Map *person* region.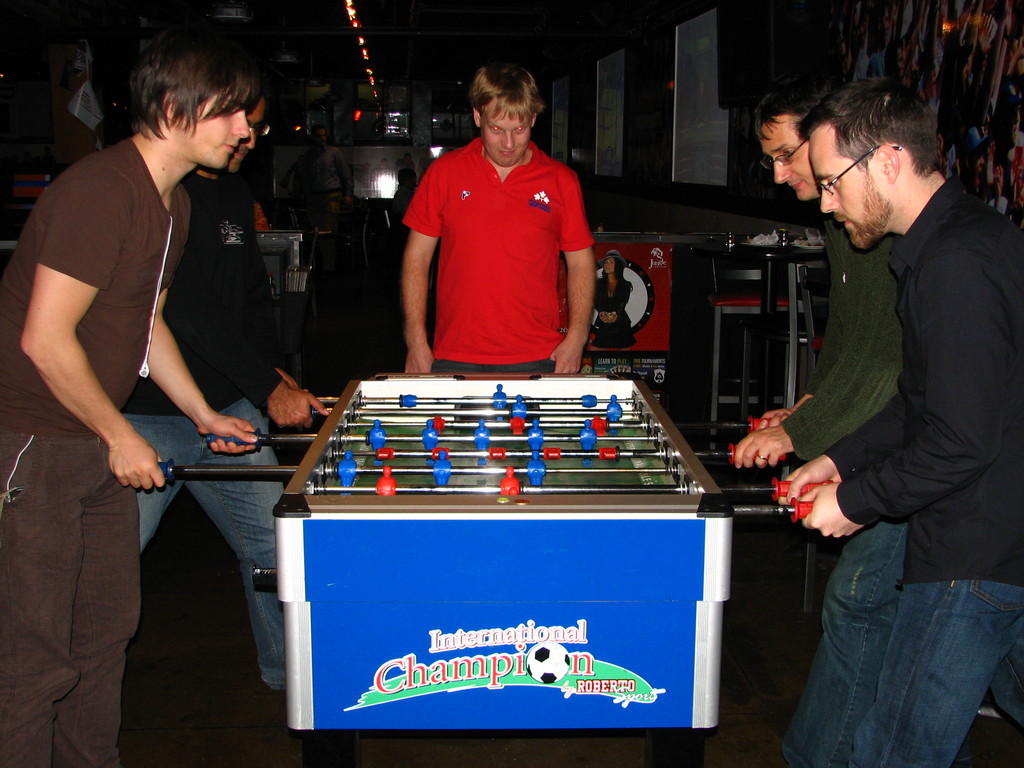
Mapped to {"x1": 117, "y1": 81, "x2": 326, "y2": 697}.
